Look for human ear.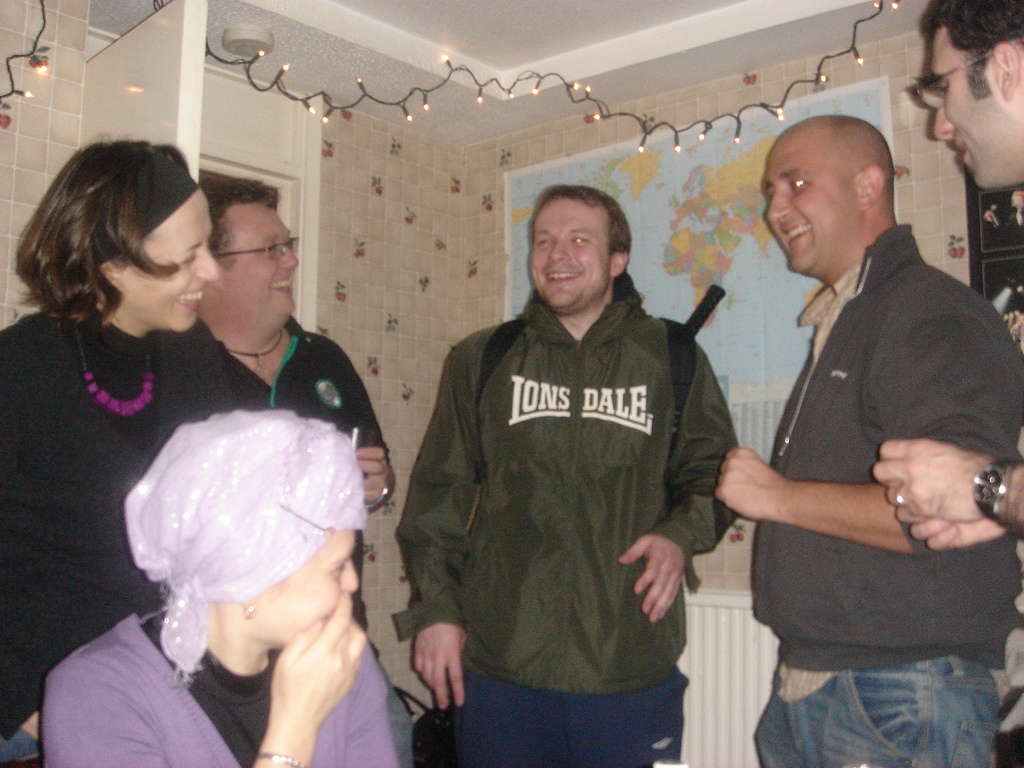
Found: x1=994 y1=46 x2=1018 y2=98.
